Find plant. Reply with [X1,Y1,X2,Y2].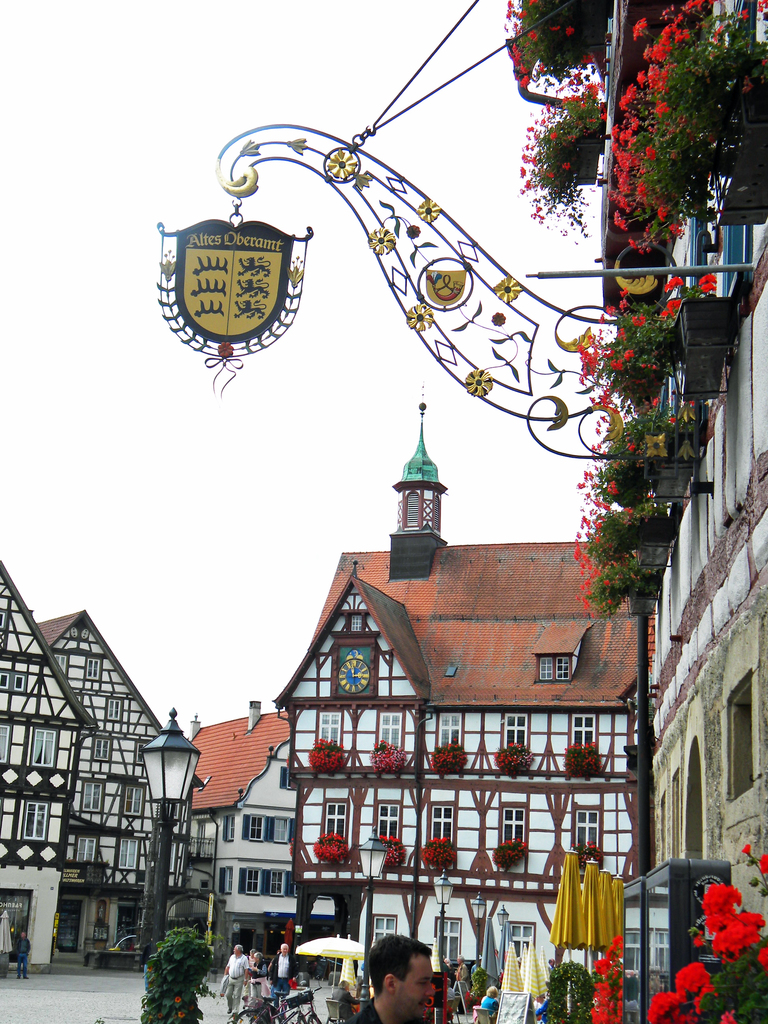
[649,839,767,1023].
